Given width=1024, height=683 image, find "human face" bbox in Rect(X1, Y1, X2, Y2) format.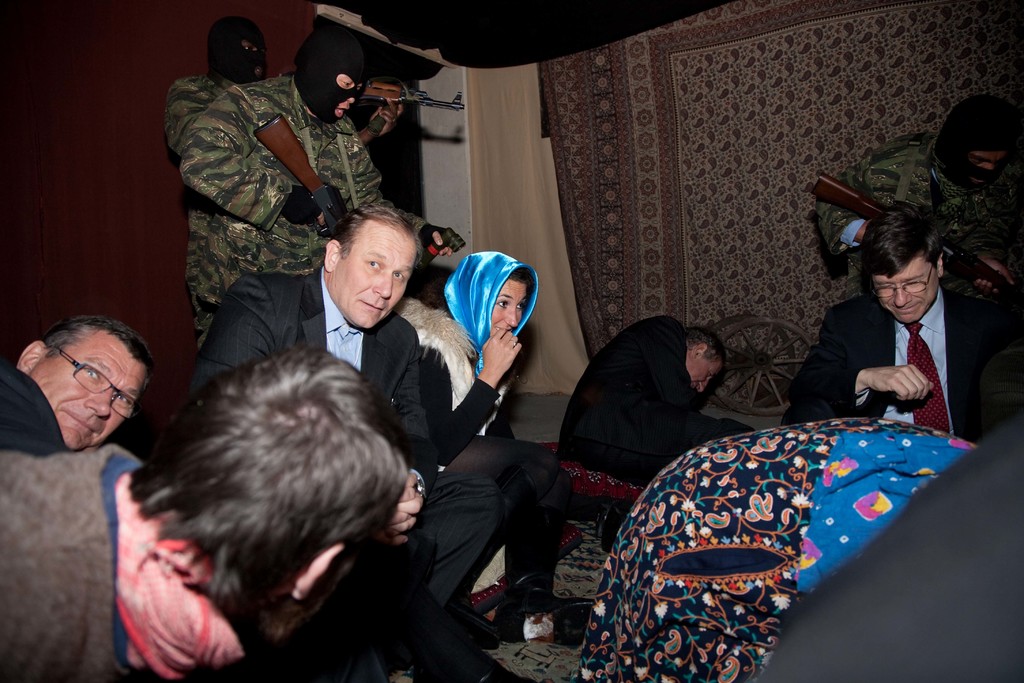
Rect(326, 73, 366, 120).
